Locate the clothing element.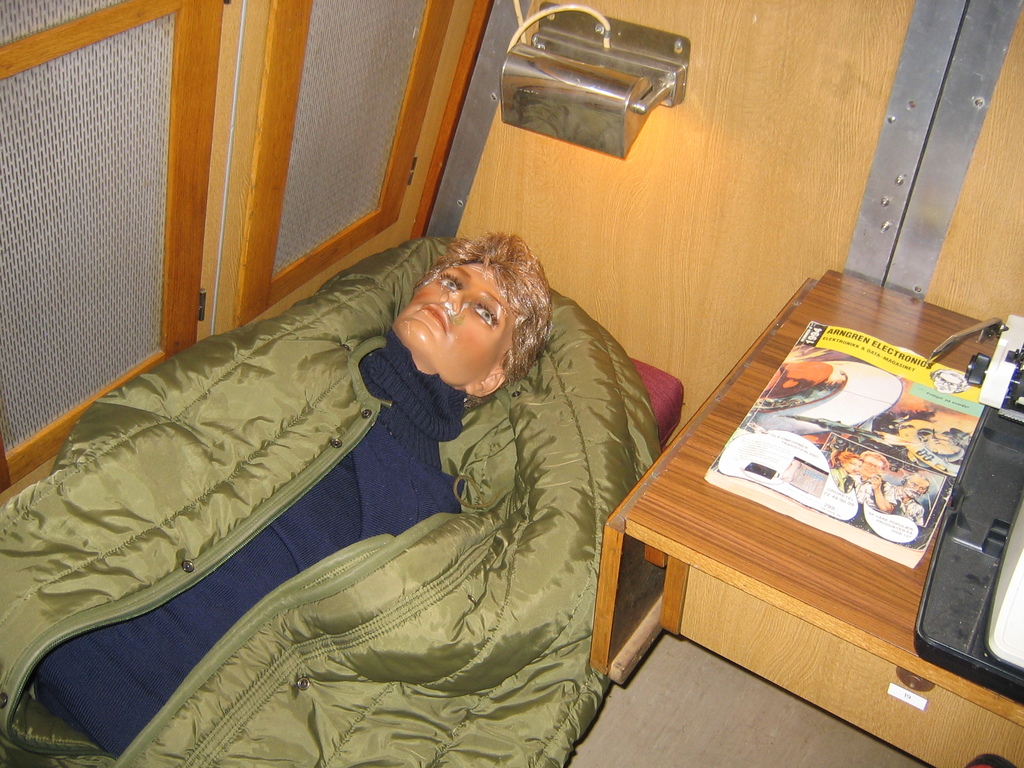
Element bbox: [7, 338, 503, 767].
